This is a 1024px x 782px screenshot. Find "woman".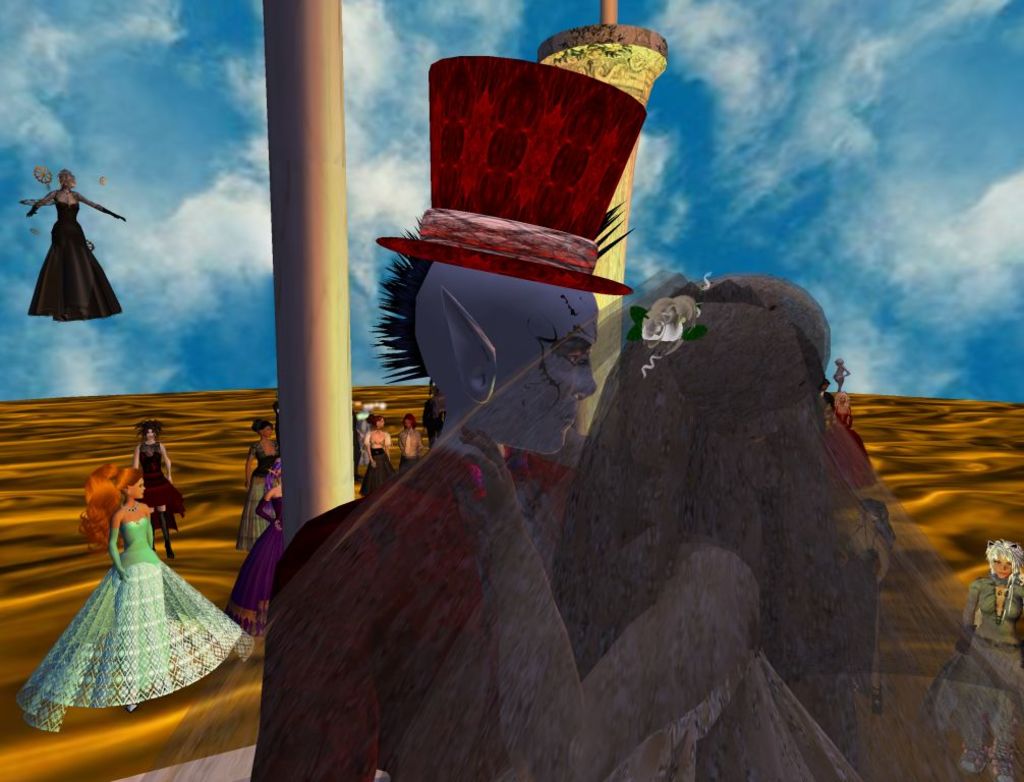
Bounding box: rect(361, 414, 395, 502).
